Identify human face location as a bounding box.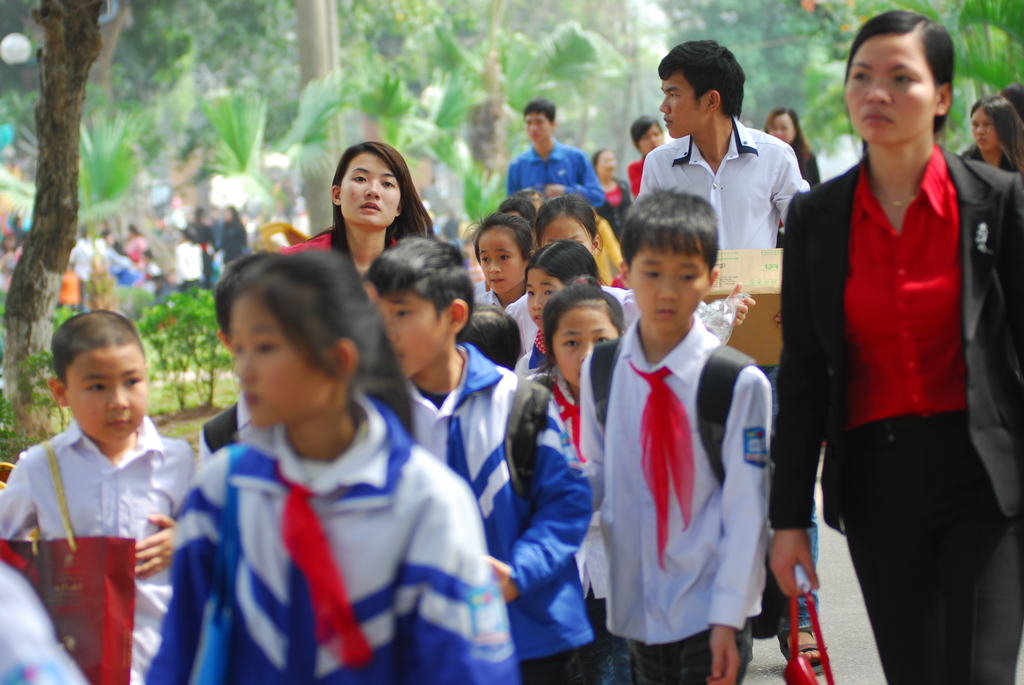
l=231, t=297, r=323, b=430.
